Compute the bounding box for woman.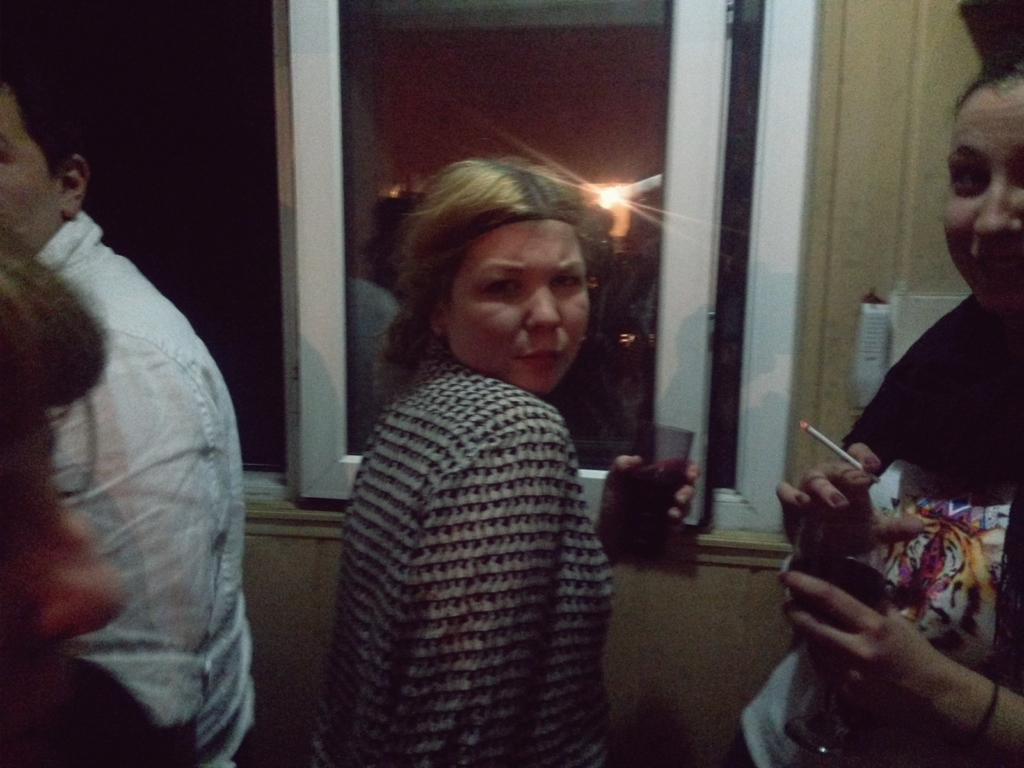
(741,52,1023,767).
